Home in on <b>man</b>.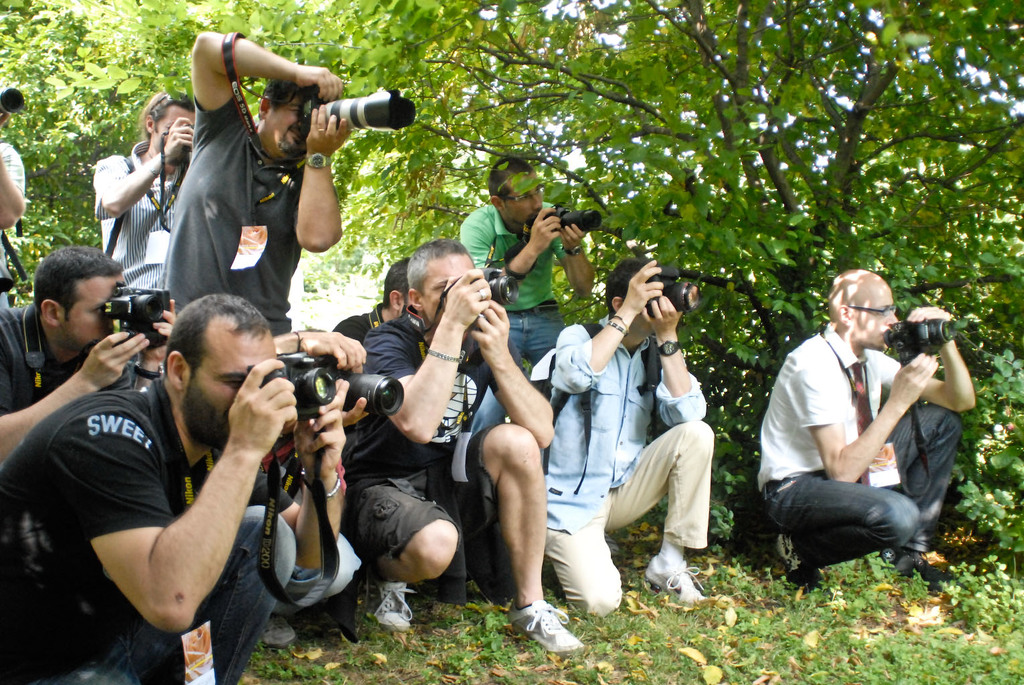
Homed in at box(160, 27, 351, 333).
